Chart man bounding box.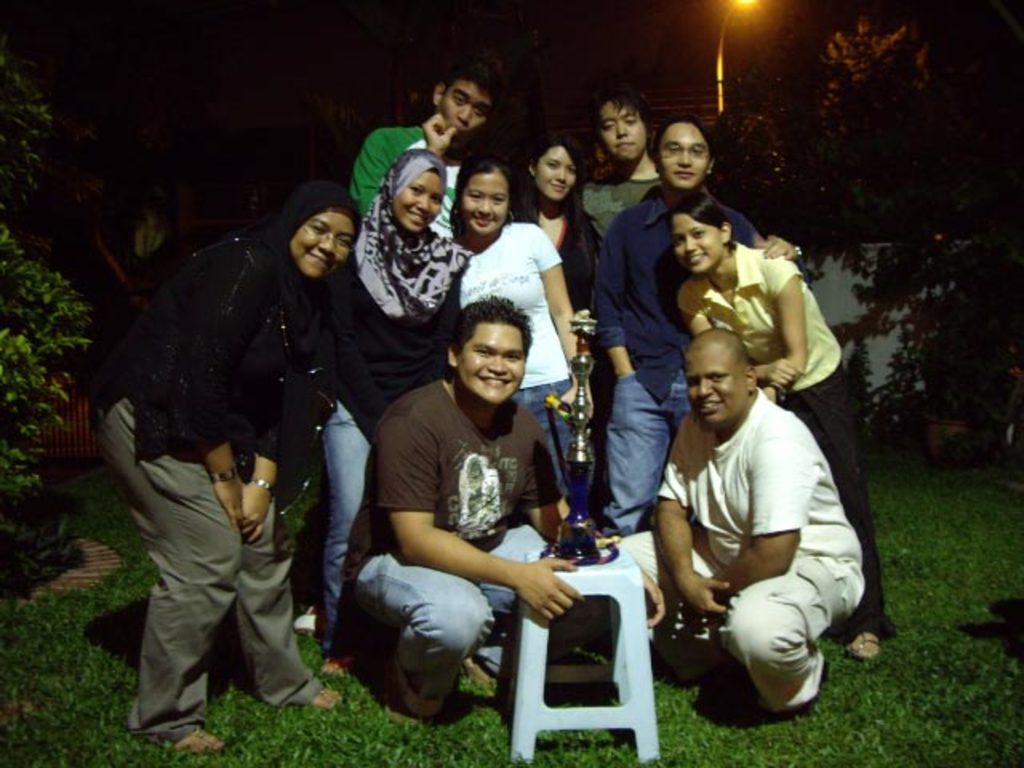
Charted: [347,64,506,240].
